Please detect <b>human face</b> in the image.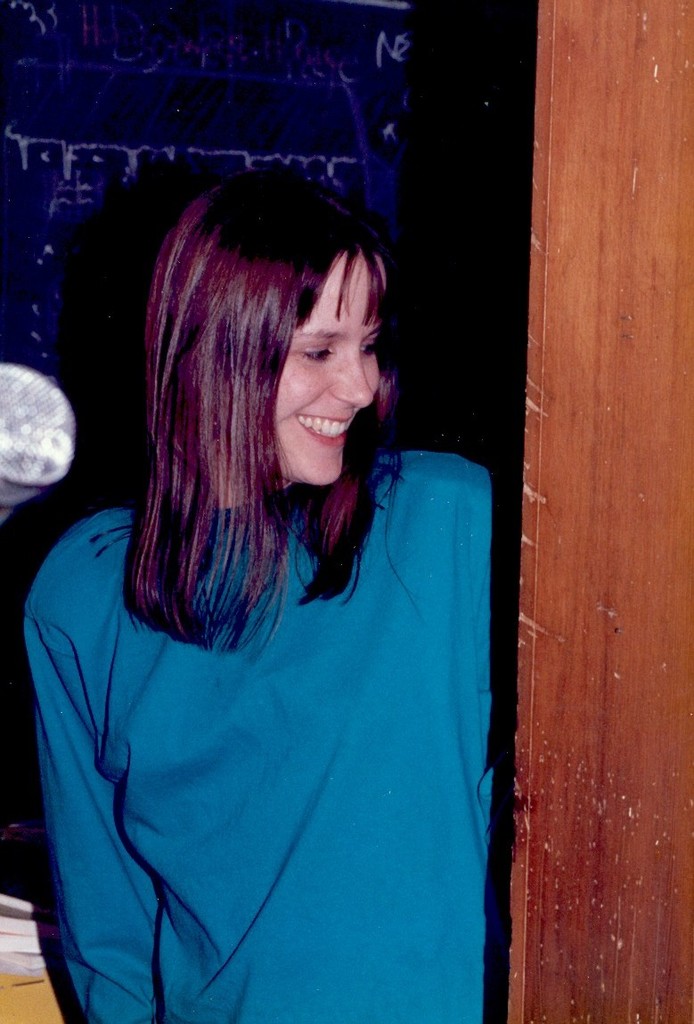
l=277, t=253, r=380, b=485.
